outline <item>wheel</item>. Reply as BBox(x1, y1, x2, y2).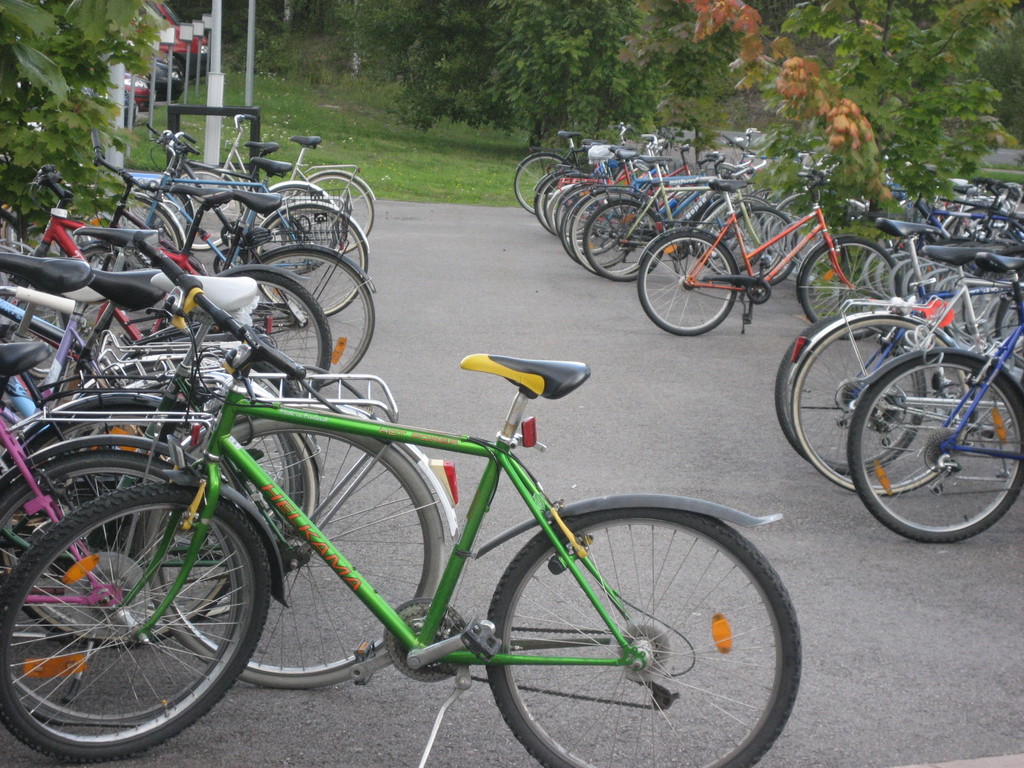
BBox(639, 228, 739, 331).
